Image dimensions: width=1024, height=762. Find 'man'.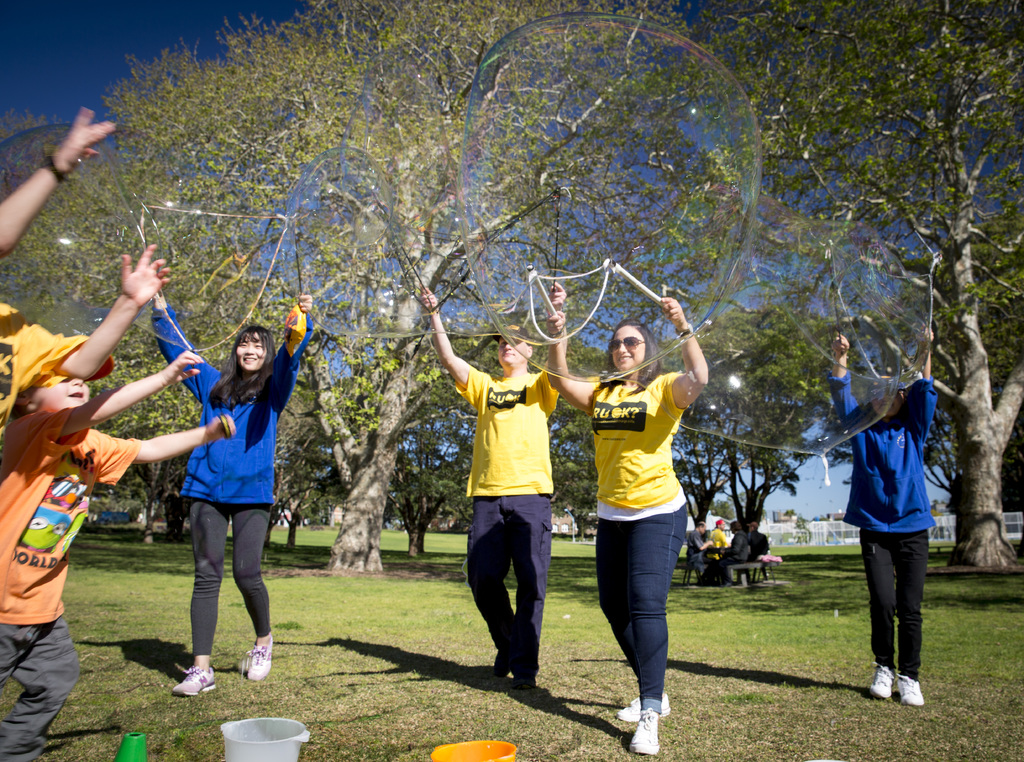
749, 520, 771, 561.
